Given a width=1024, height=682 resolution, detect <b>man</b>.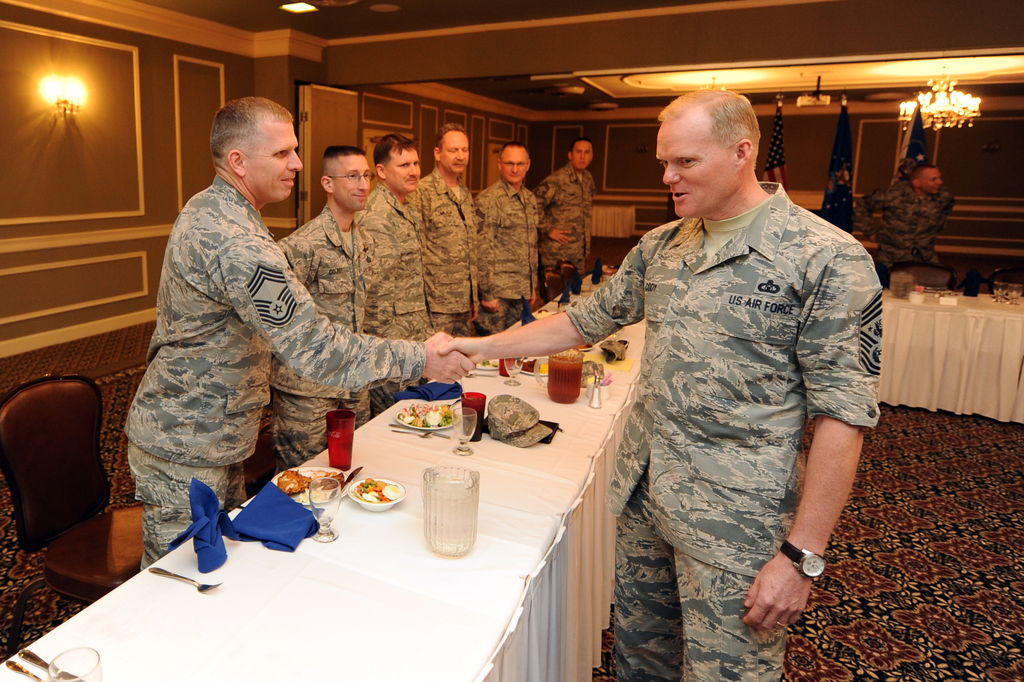
bbox=(270, 142, 378, 480).
